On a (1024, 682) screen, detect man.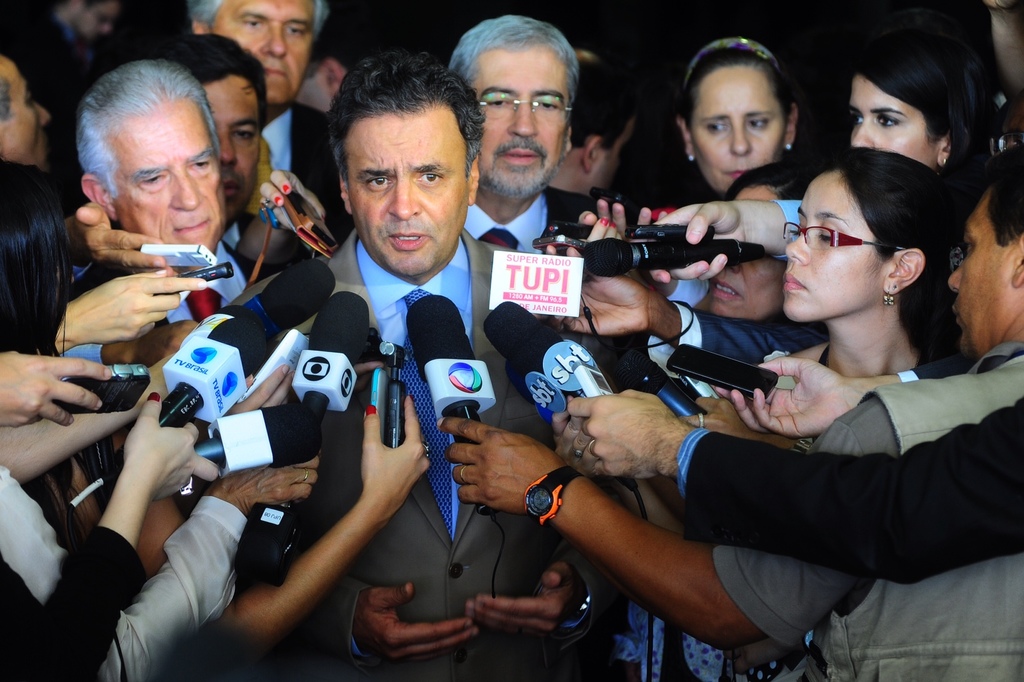
box(450, 15, 639, 257).
